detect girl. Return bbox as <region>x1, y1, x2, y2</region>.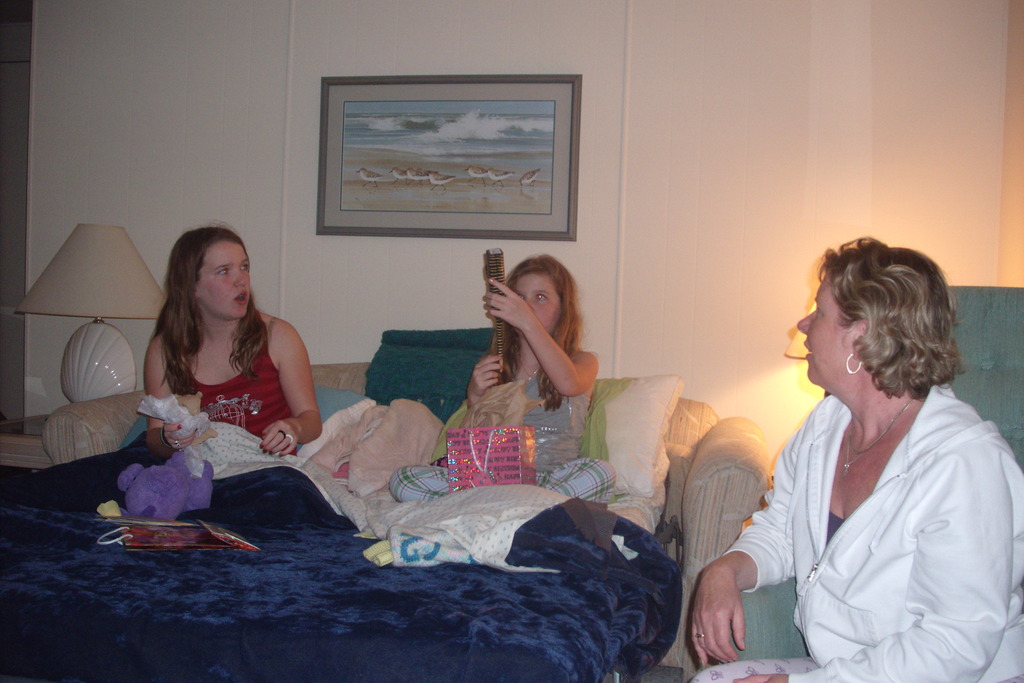
<region>390, 256, 616, 506</region>.
